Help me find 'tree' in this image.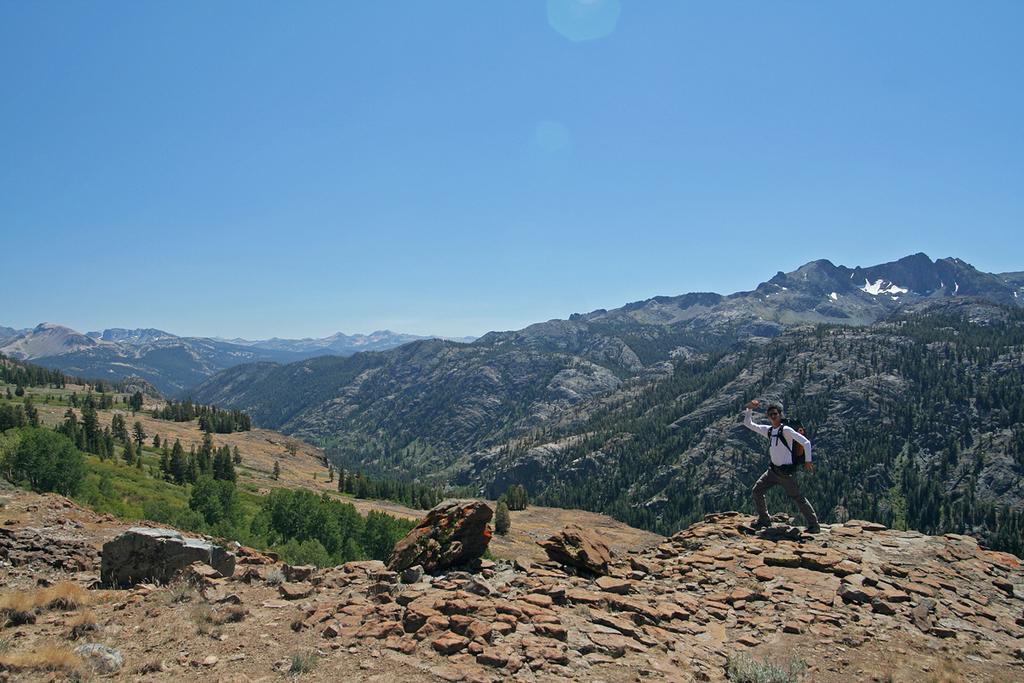
Found it: (135, 417, 144, 447).
